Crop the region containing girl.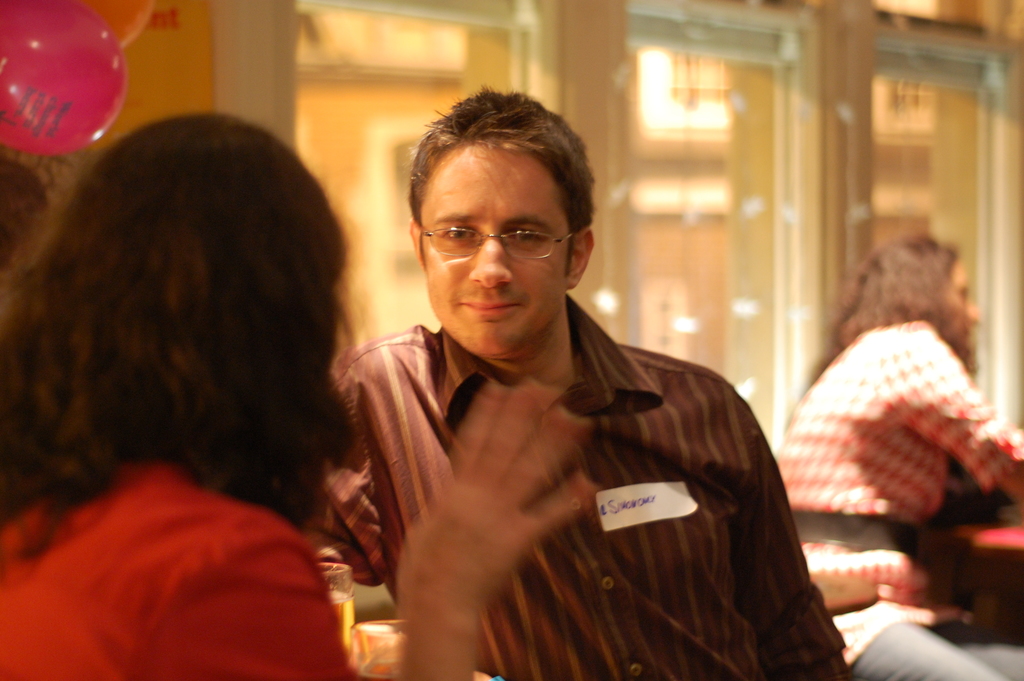
Crop region: bbox=[1, 115, 593, 680].
